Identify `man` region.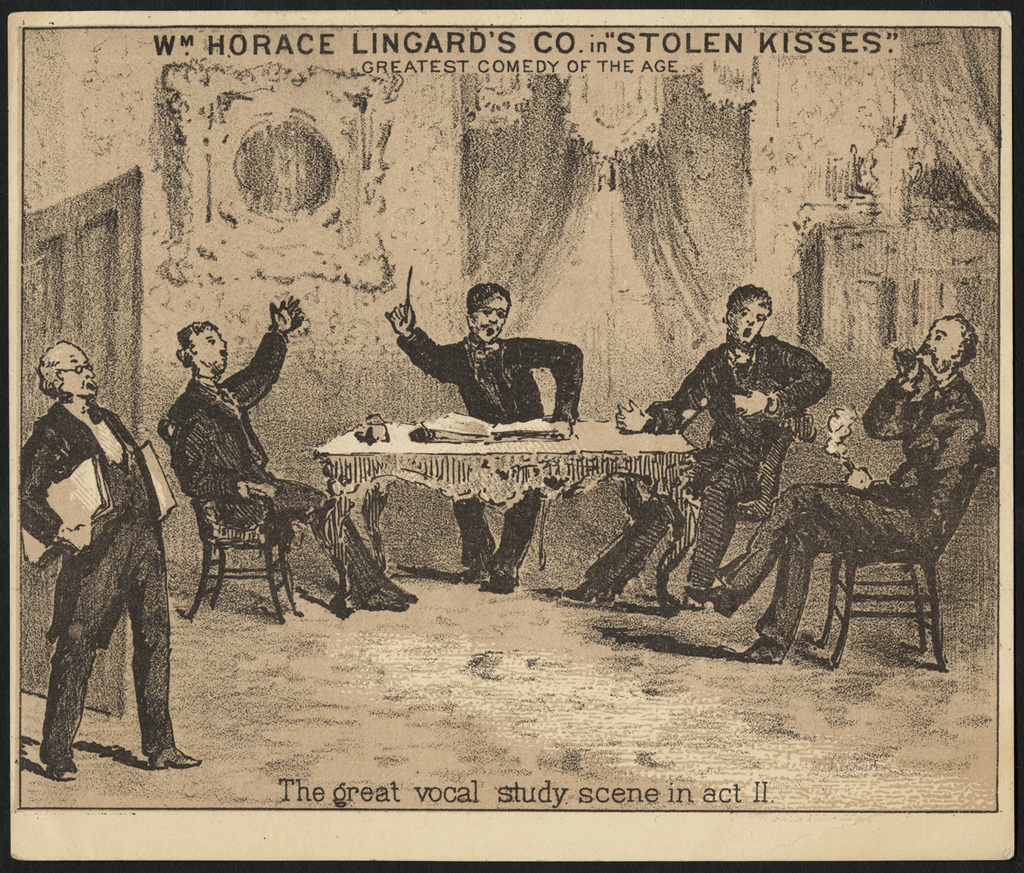
Region: BBox(609, 283, 837, 612).
